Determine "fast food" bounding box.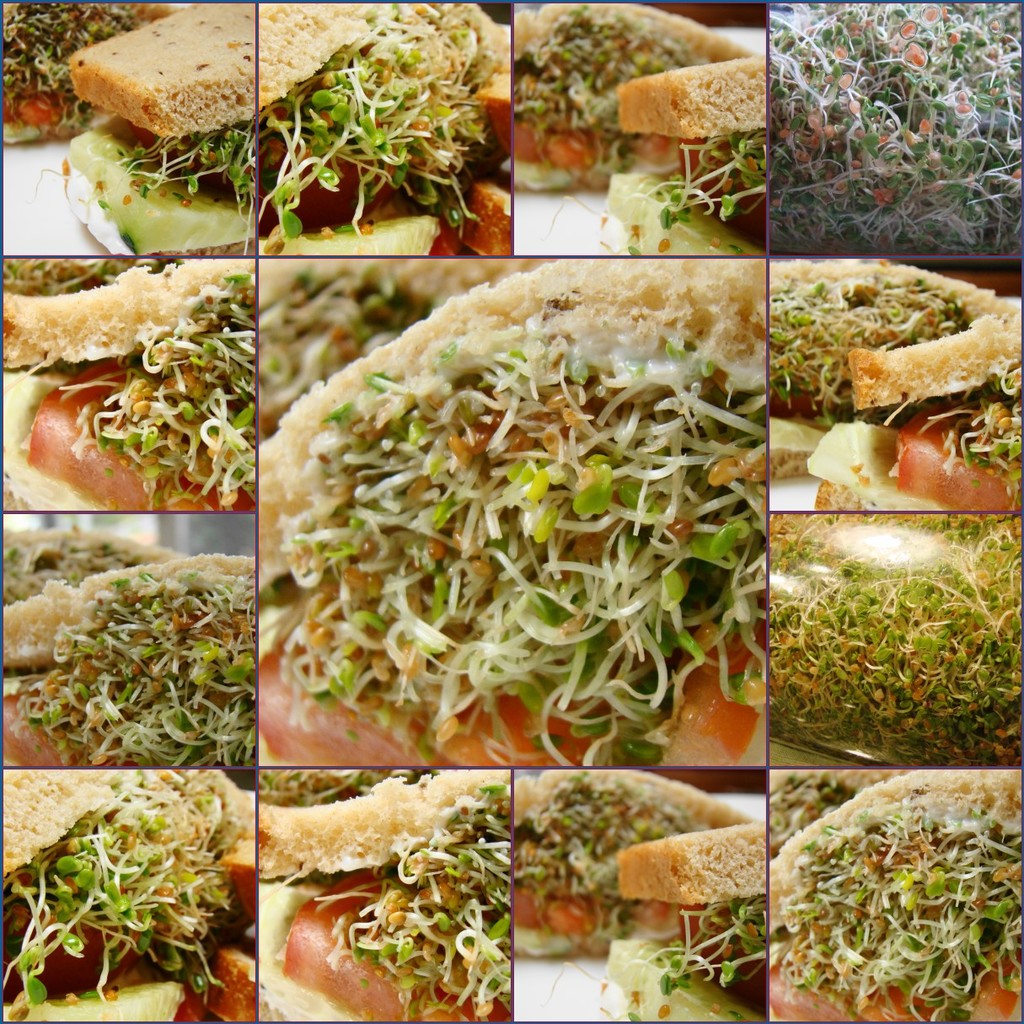
Determined: bbox=[67, 0, 254, 257].
